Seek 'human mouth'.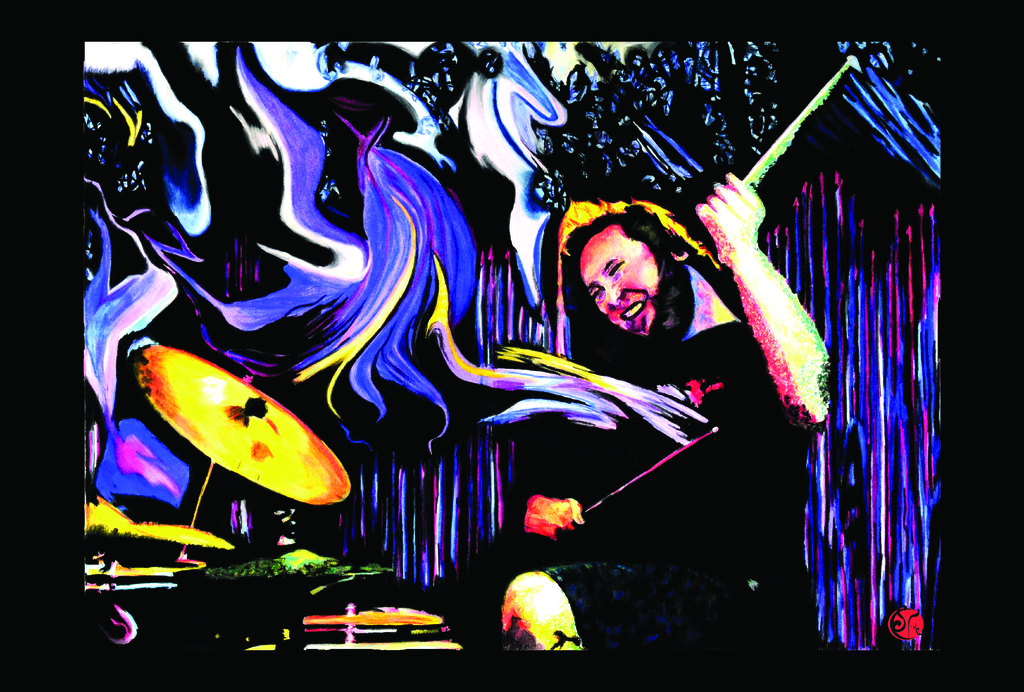
[620, 300, 646, 321].
